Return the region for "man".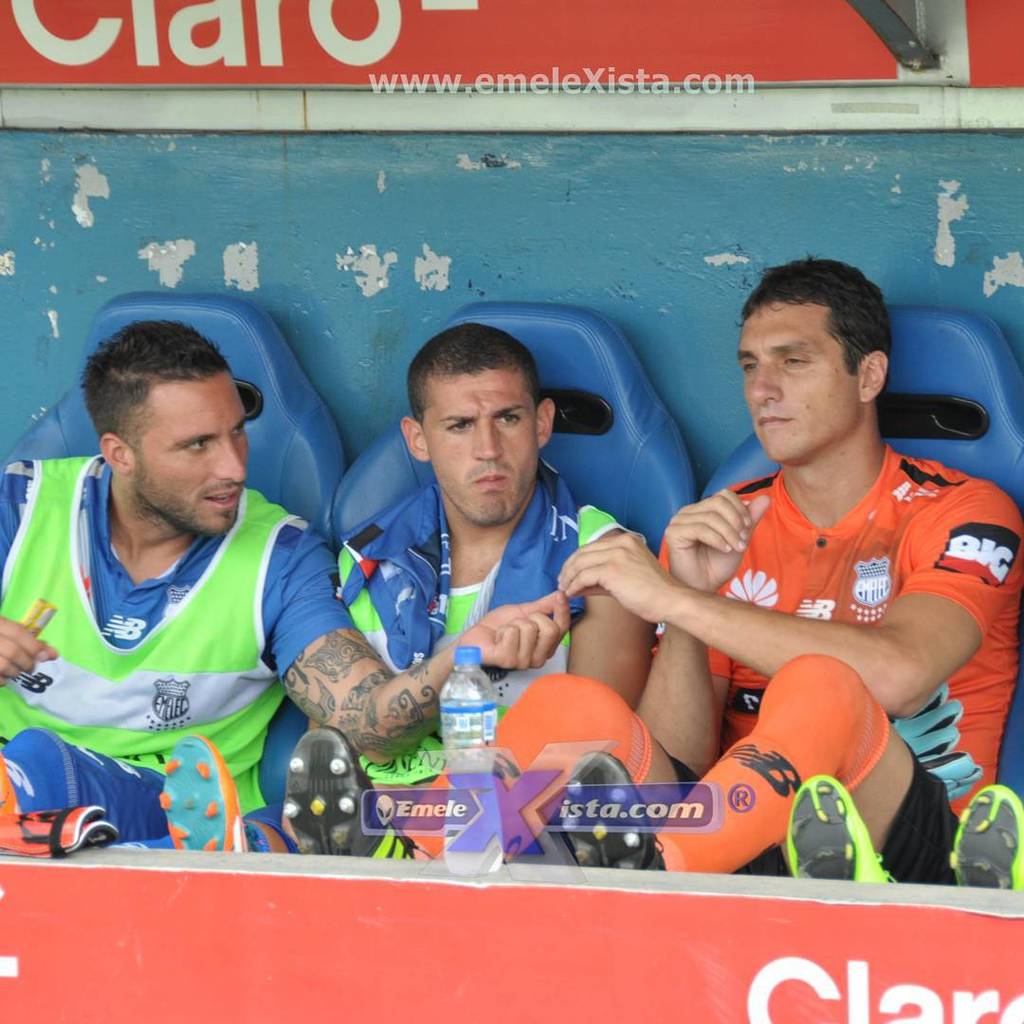
(left=338, top=338, right=654, bottom=873).
